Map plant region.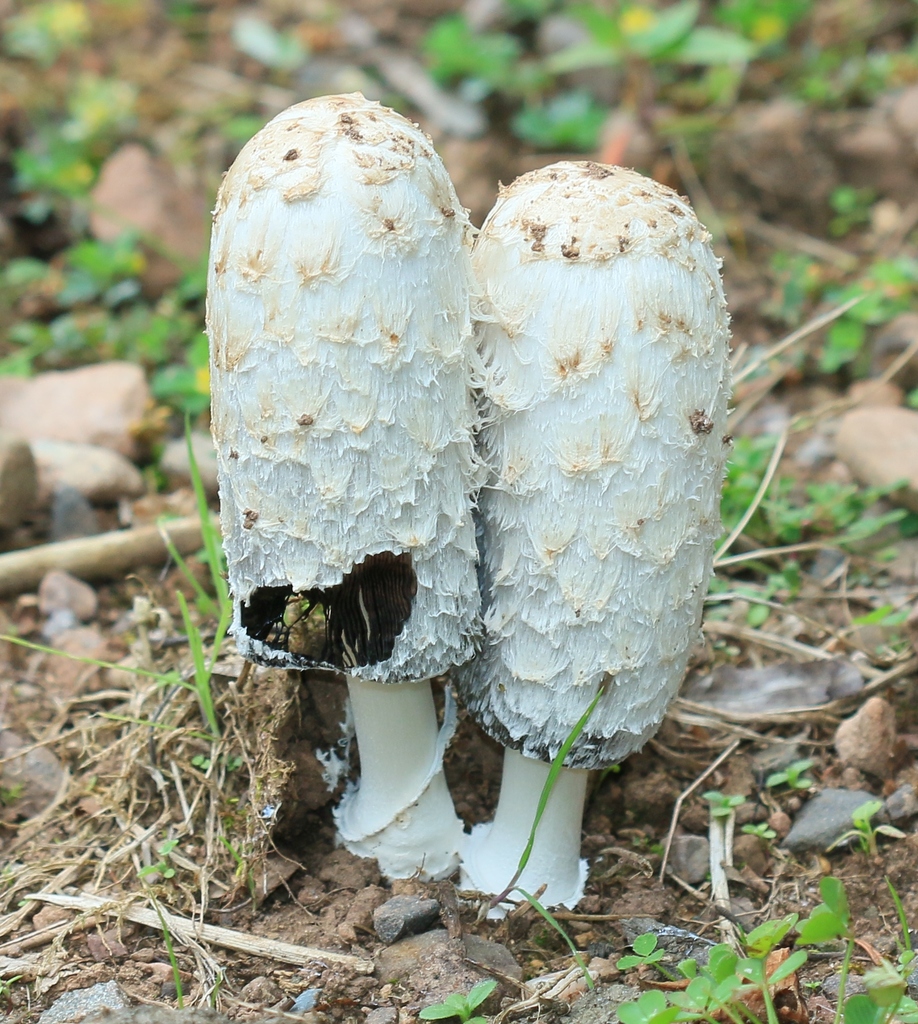
Mapped to pyautogui.locateOnScreen(831, 802, 899, 851).
